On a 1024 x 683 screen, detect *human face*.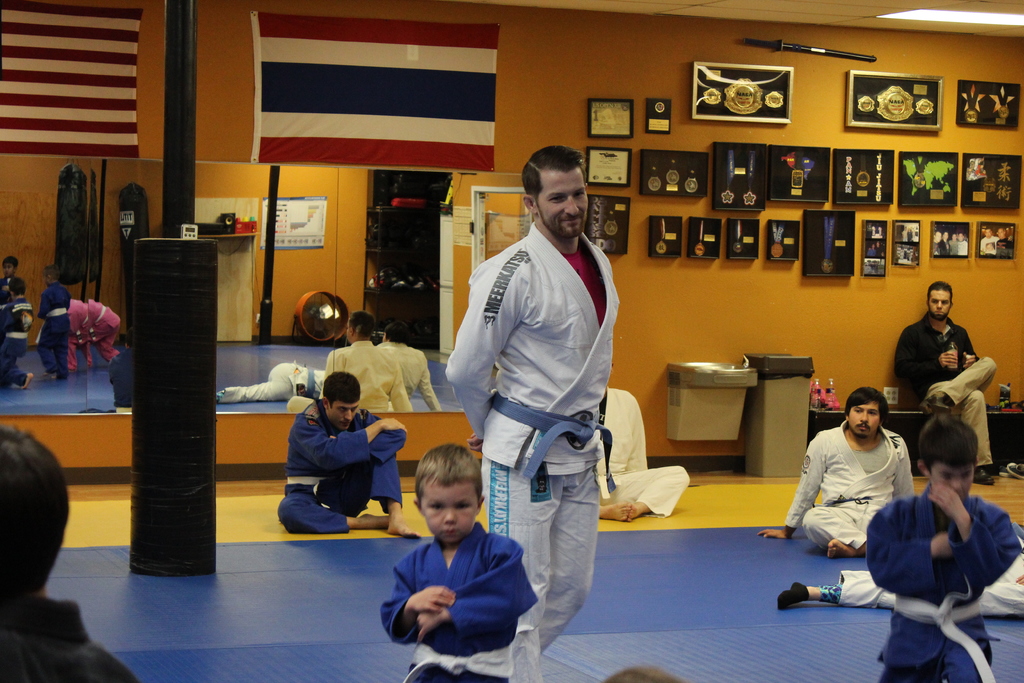
326 399 356 431.
